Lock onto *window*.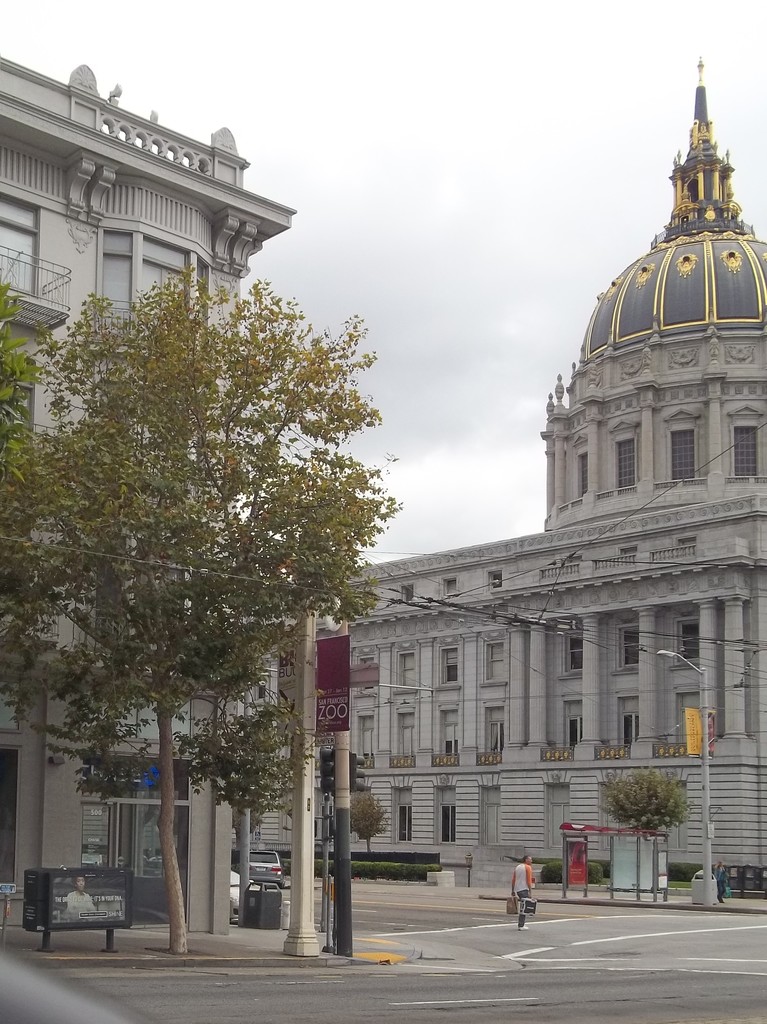
Locked: rect(484, 704, 503, 755).
